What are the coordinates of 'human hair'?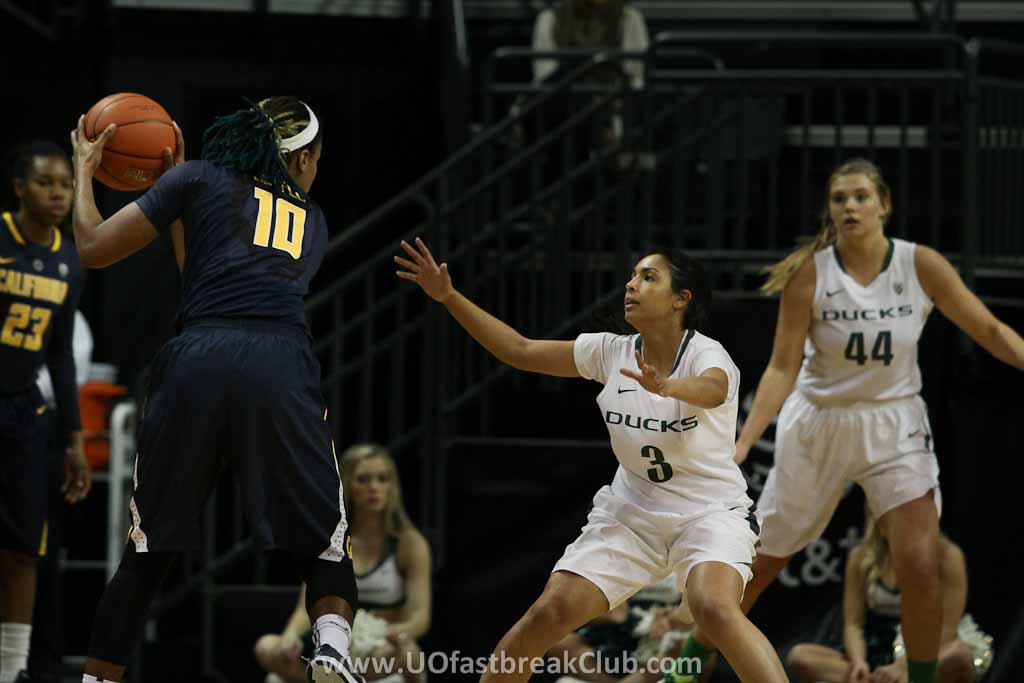
[x1=198, y1=98, x2=326, y2=189].
